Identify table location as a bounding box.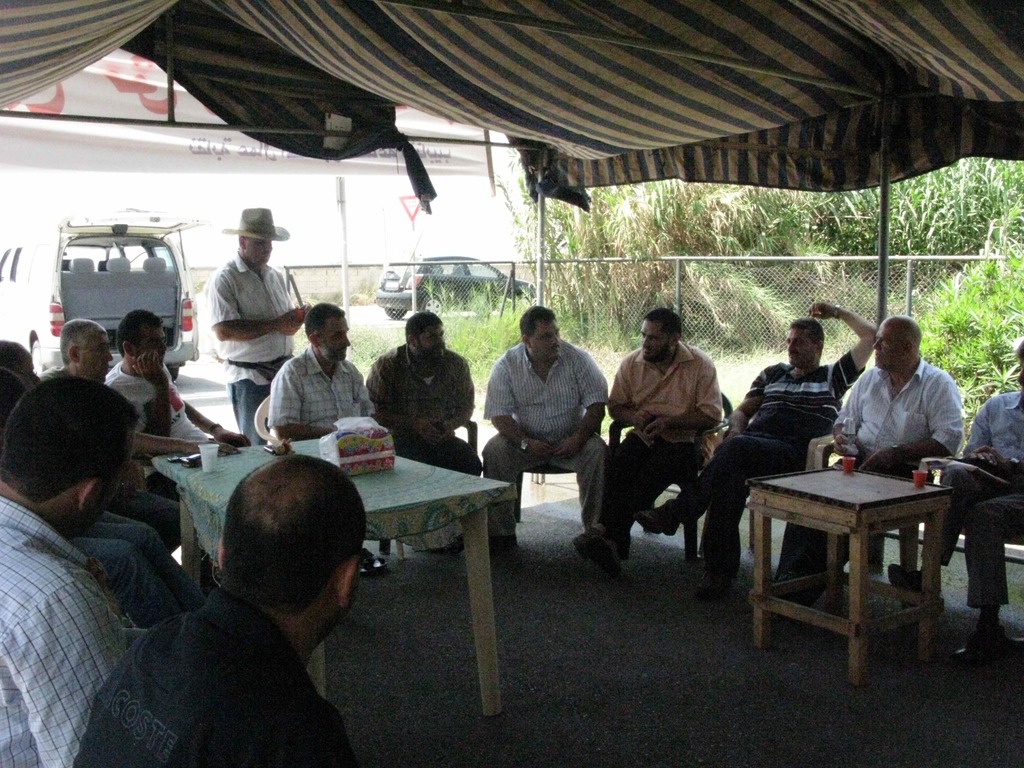
bbox=[724, 426, 980, 693].
